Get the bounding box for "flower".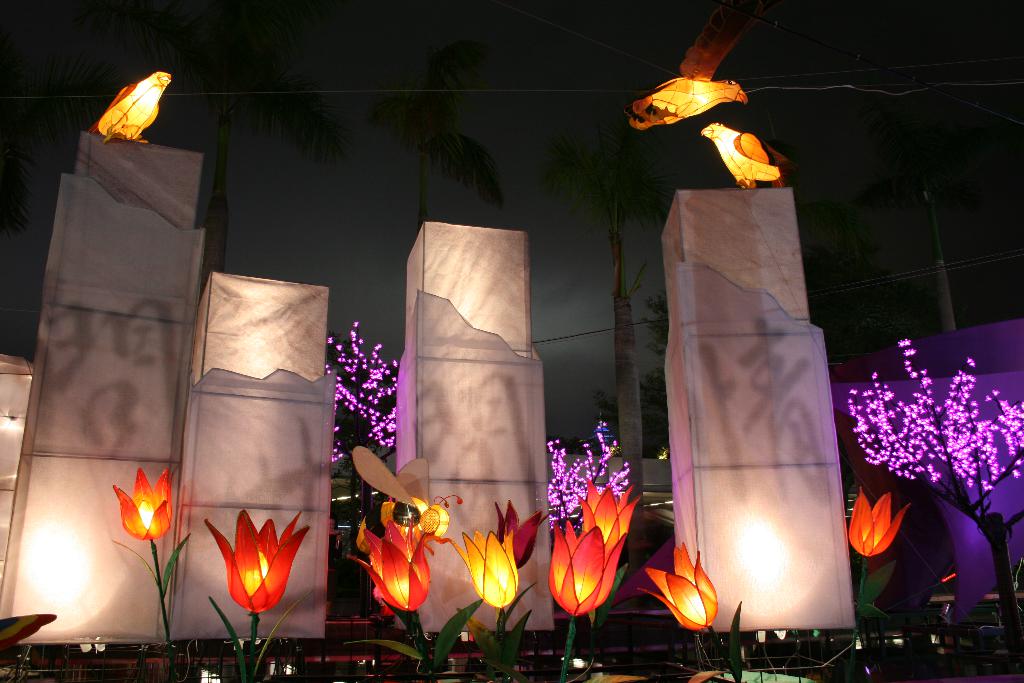
[636,543,716,629].
